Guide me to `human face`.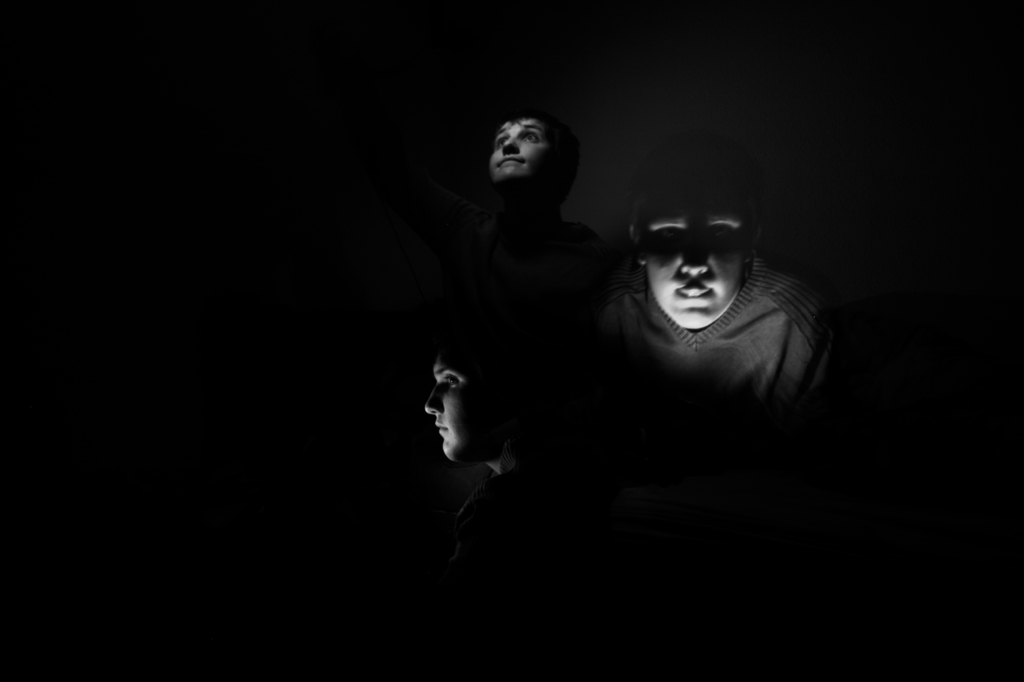
Guidance: Rect(490, 118, 550, 177).
